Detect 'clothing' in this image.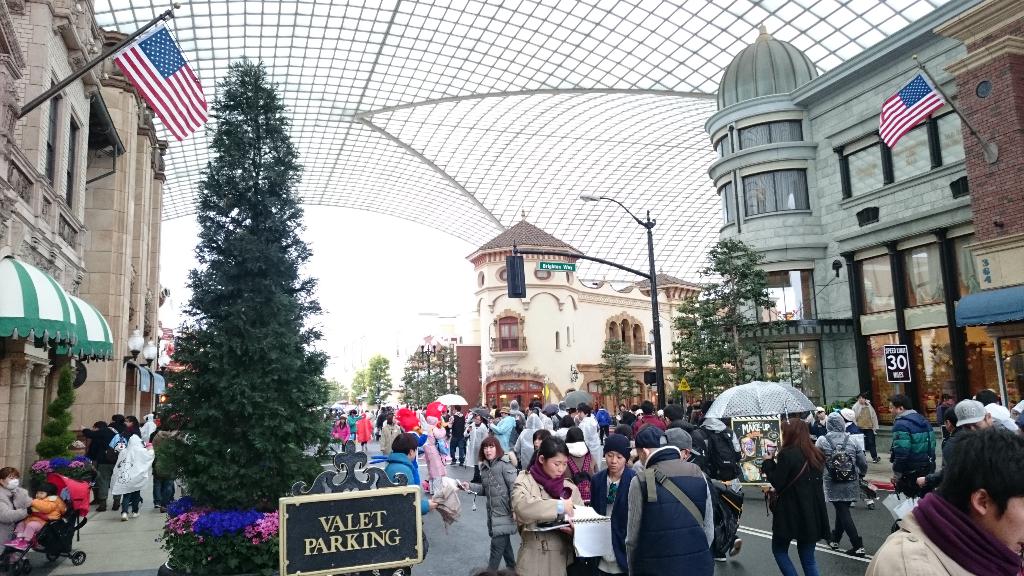
Detection: <region>0, 485, 33, 553</region>.
